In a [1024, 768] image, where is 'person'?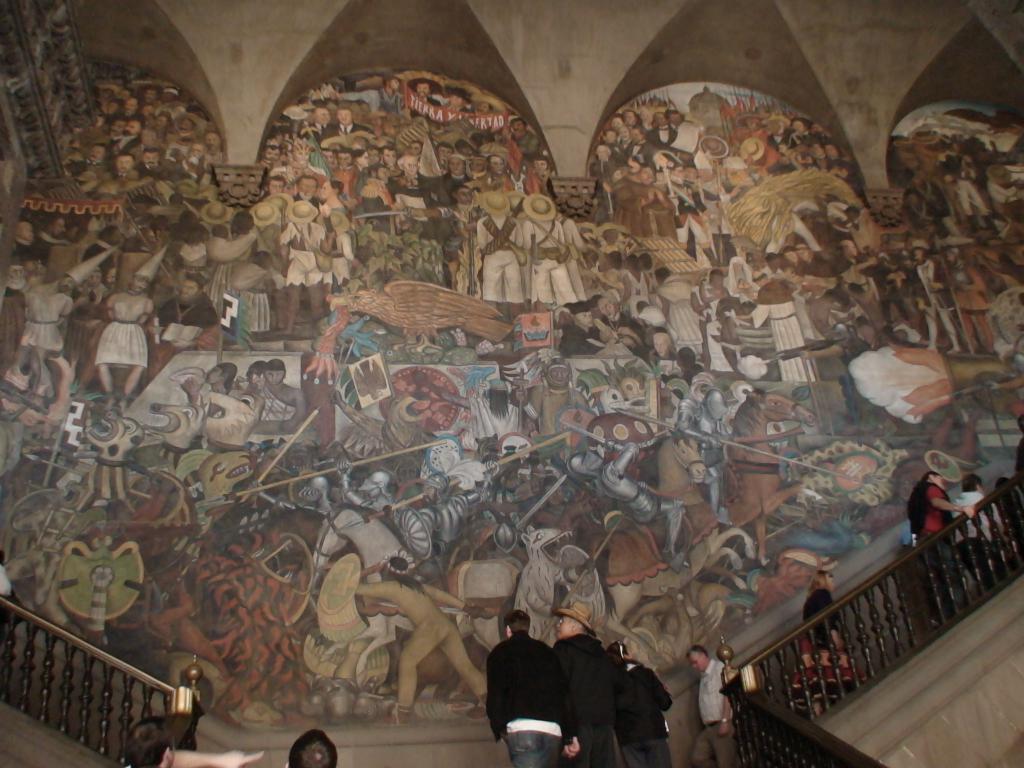
(left=691, top=646, right=742, bottom=767).
